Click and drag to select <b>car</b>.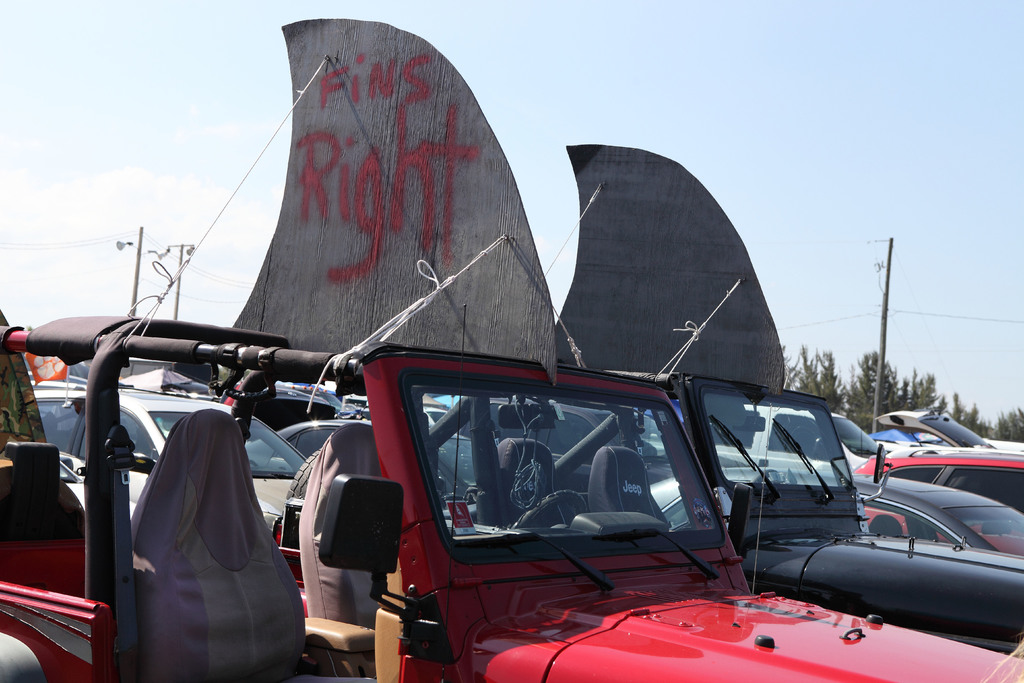
Selection: [left=844, top=468, right=1023, bottom=575].
